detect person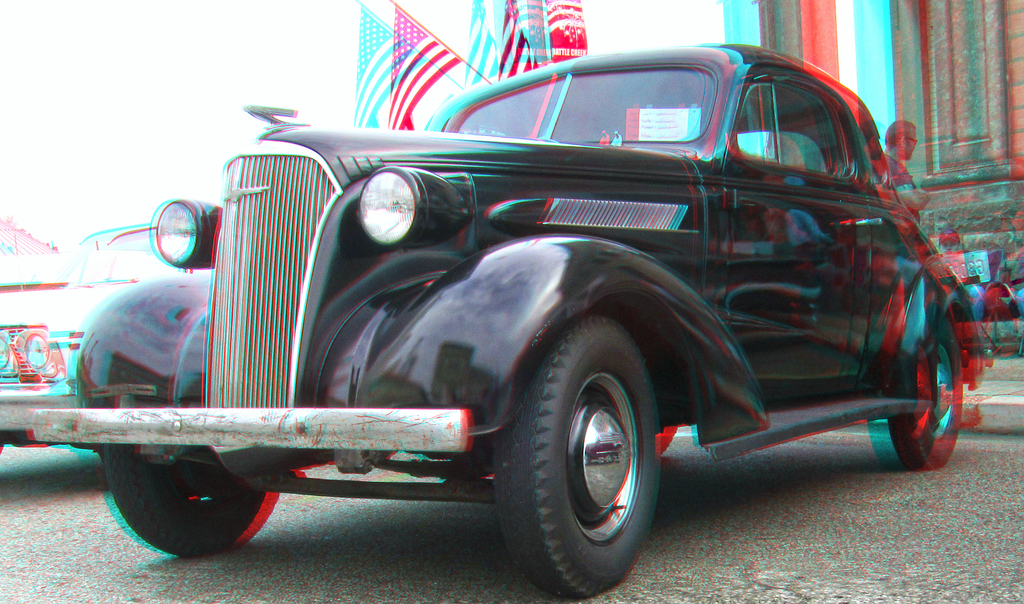
BBox(881, 115, 933, 226)
